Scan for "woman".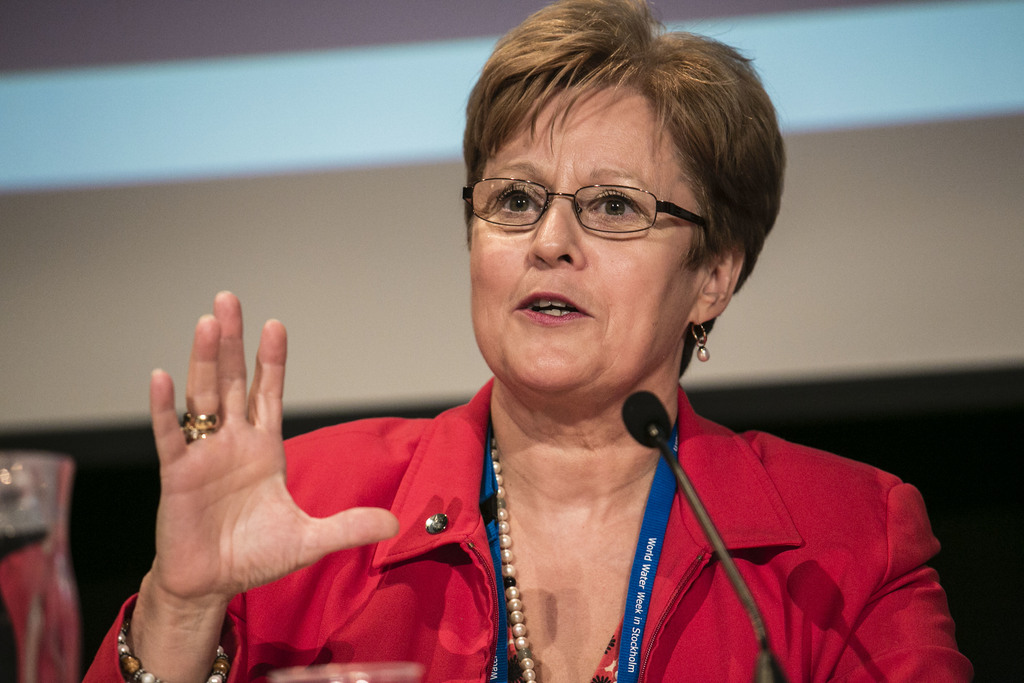
Scan result: (x1=70, y1=0, x2=972, y2=682).
